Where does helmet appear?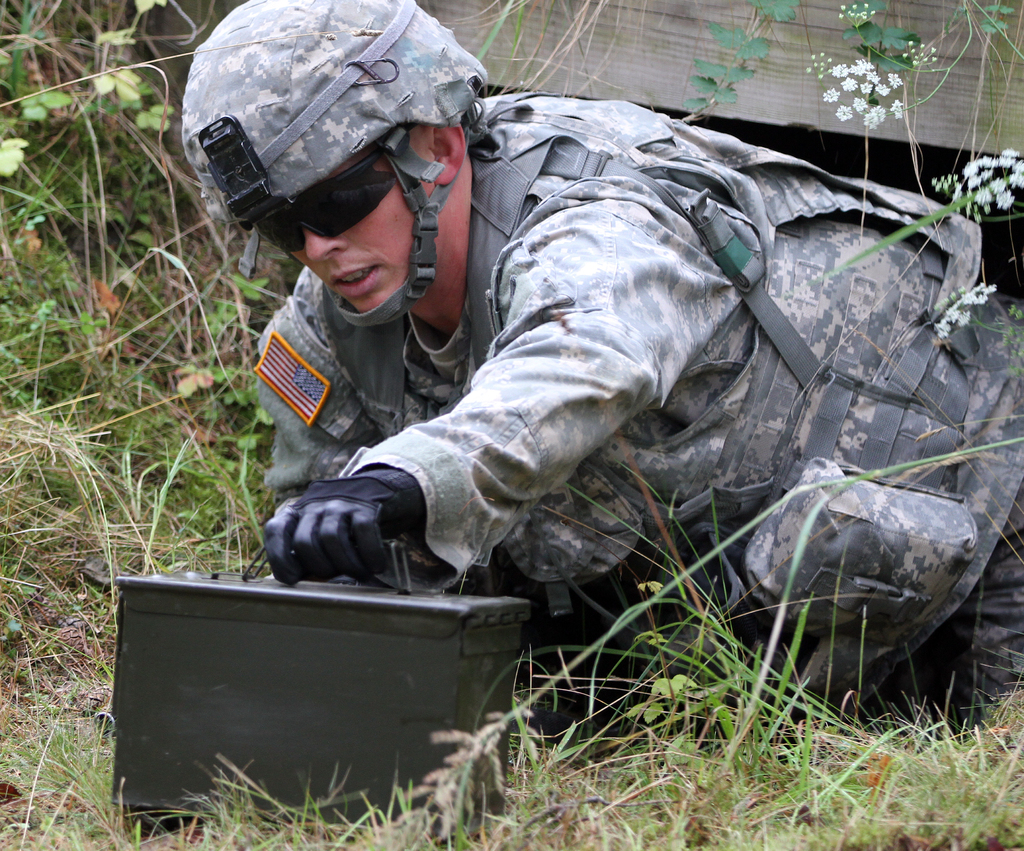
Appears at x1=189 y1=22 x2=485 y2=307.
